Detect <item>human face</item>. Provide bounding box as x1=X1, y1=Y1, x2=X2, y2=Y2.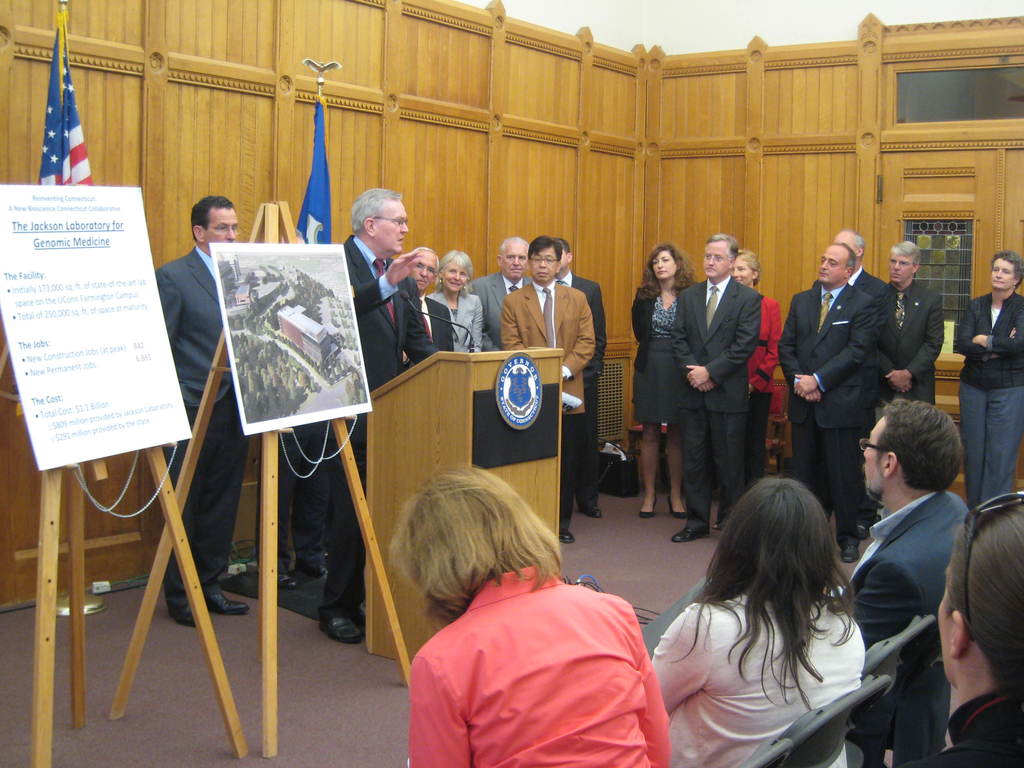
x1=376, y1=198, x2=410, y2=257.
